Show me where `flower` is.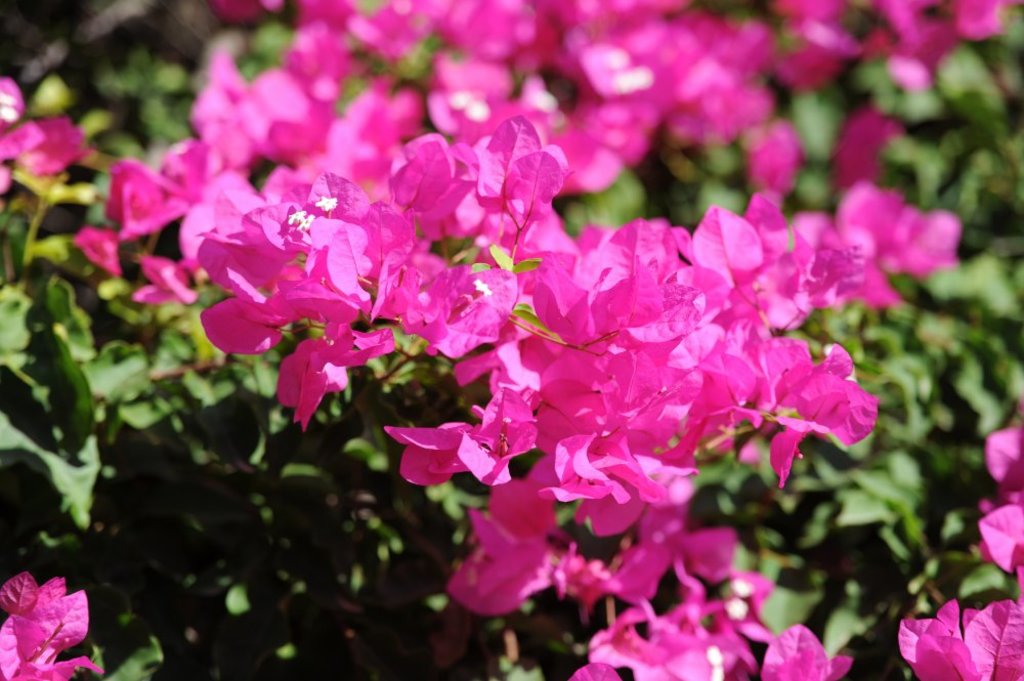
`flower` is at left=3, top=577, right=82, bottom=670.
